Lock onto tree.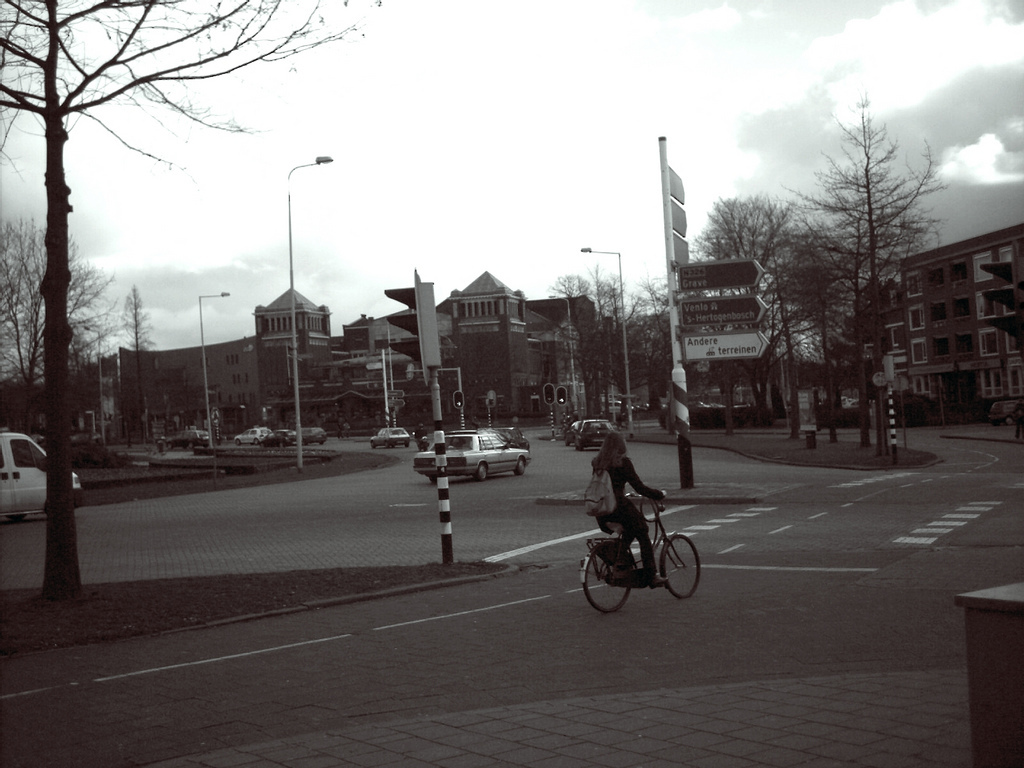
Locked: bbox(546, 269, 666, 410).
